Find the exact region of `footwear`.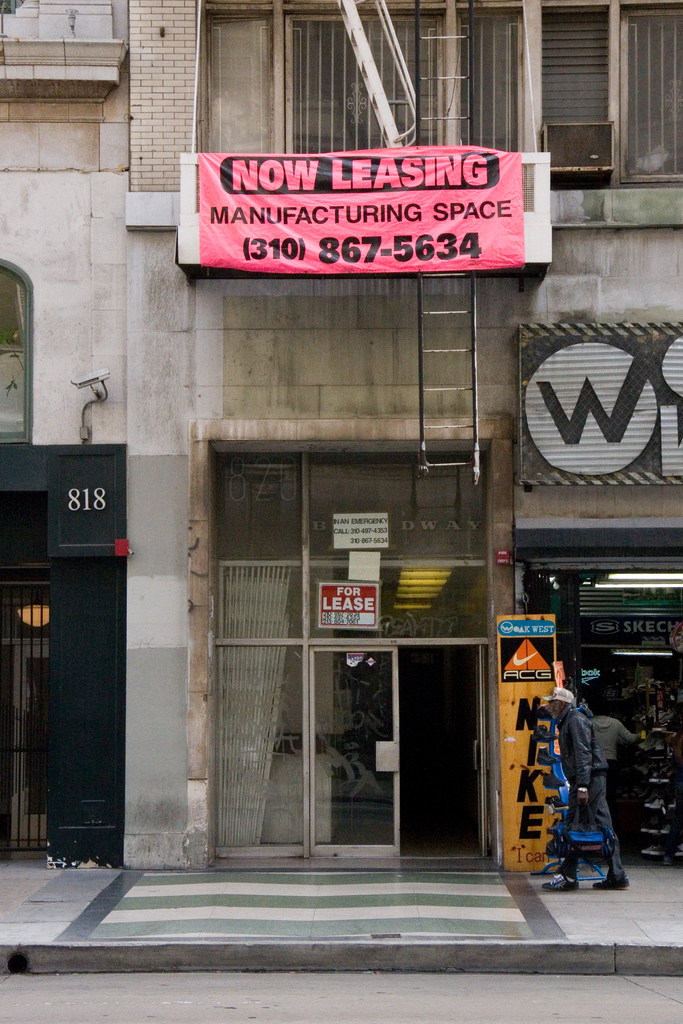
Exact region: pyautogui.locateOnScreen(658, 732, 667, 751).
